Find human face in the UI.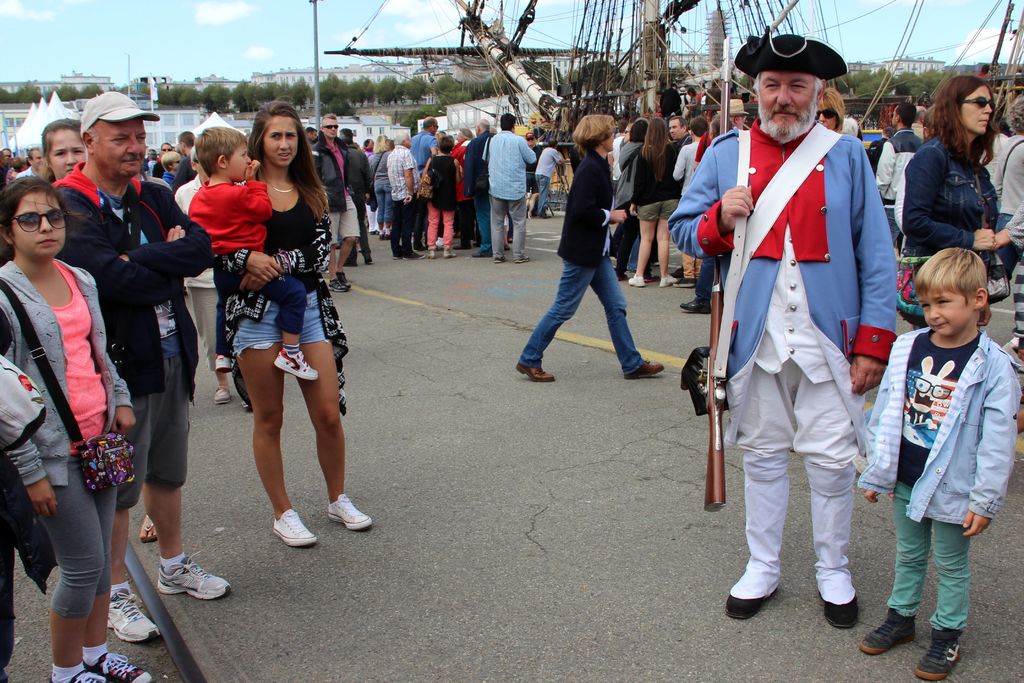
UI element at x1=98 y1=119 x2=152 y2=180.
